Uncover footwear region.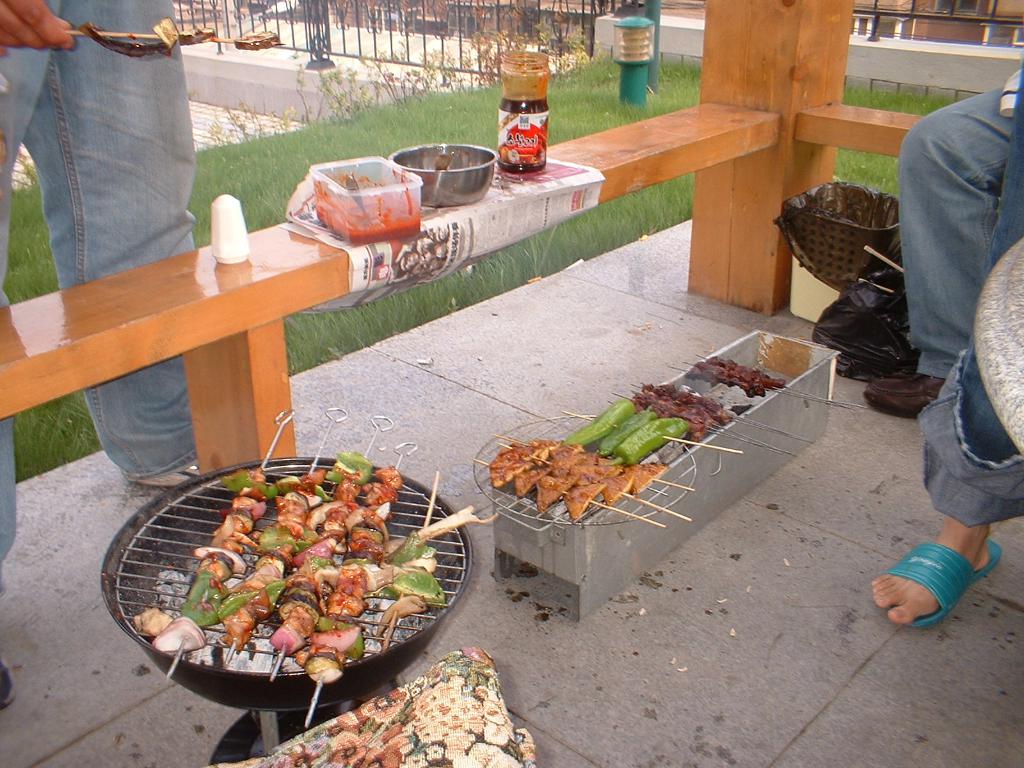
Uncovered: (x1=858, y1=378, x2=950, y2=419).
